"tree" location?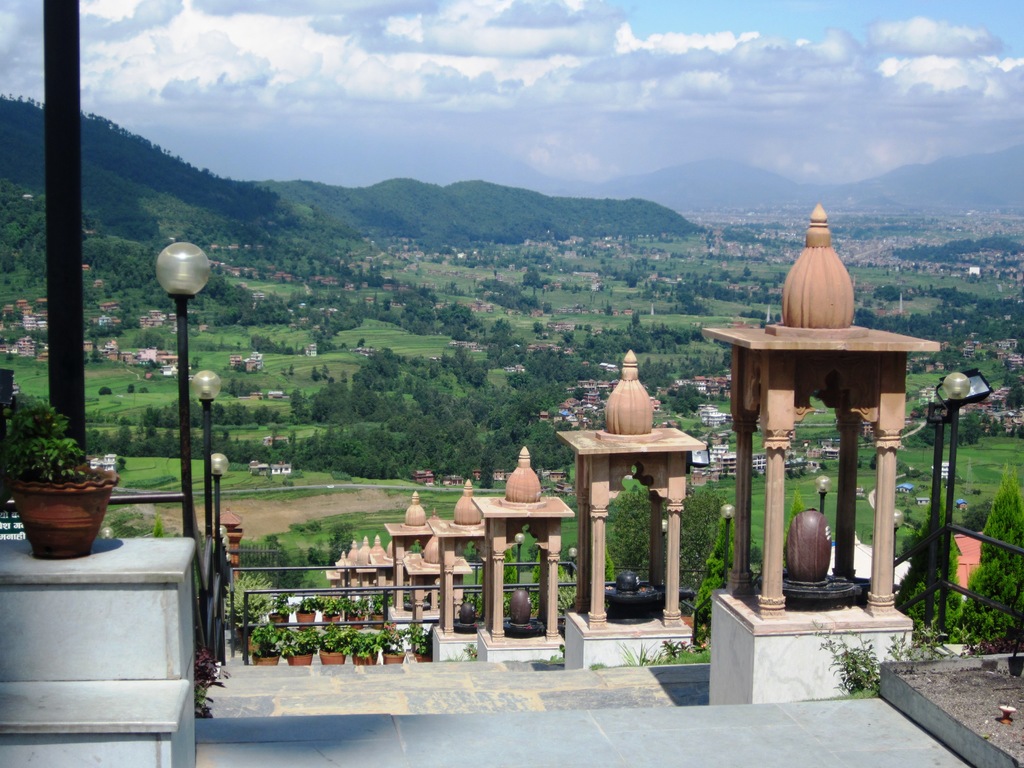
[x1=938, y1=262, x2=950, y2=273]
